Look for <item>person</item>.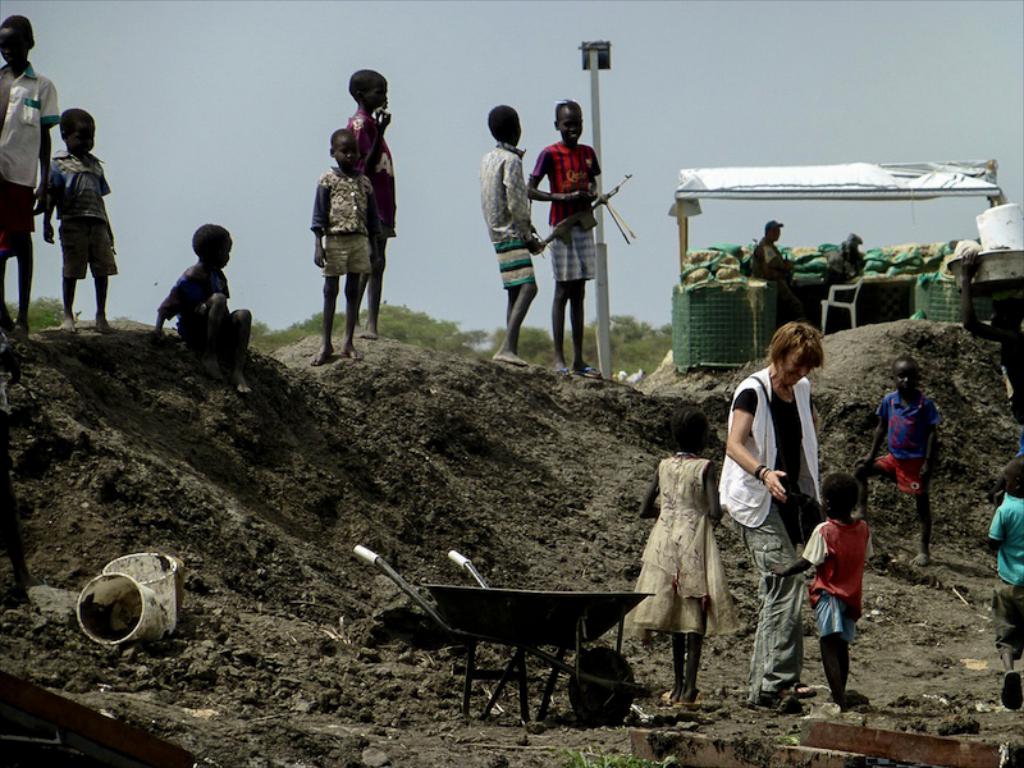
Found: (814,233,858,303).
